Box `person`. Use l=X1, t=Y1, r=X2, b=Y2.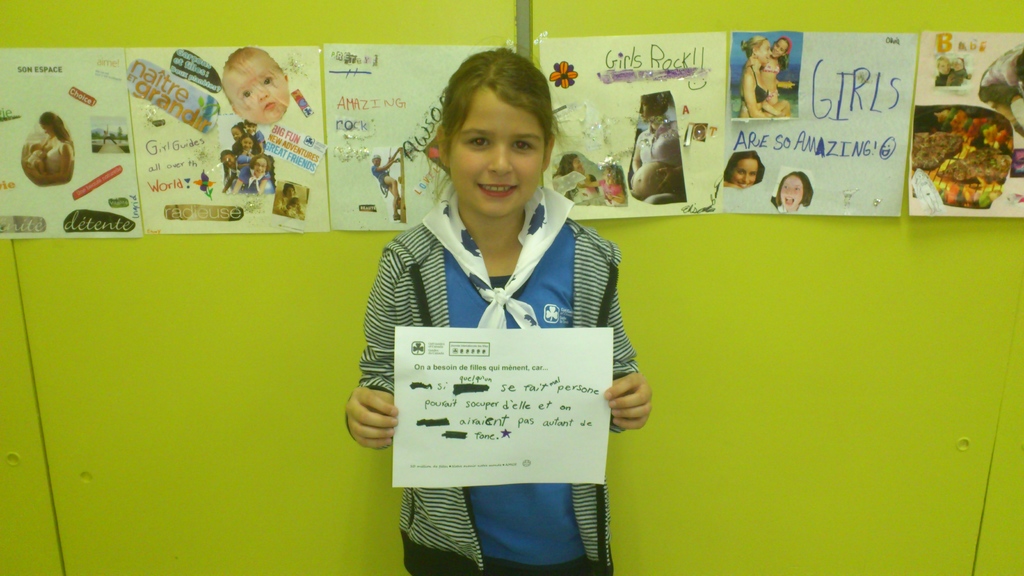
l=933, t=55, r=946, b=88.
